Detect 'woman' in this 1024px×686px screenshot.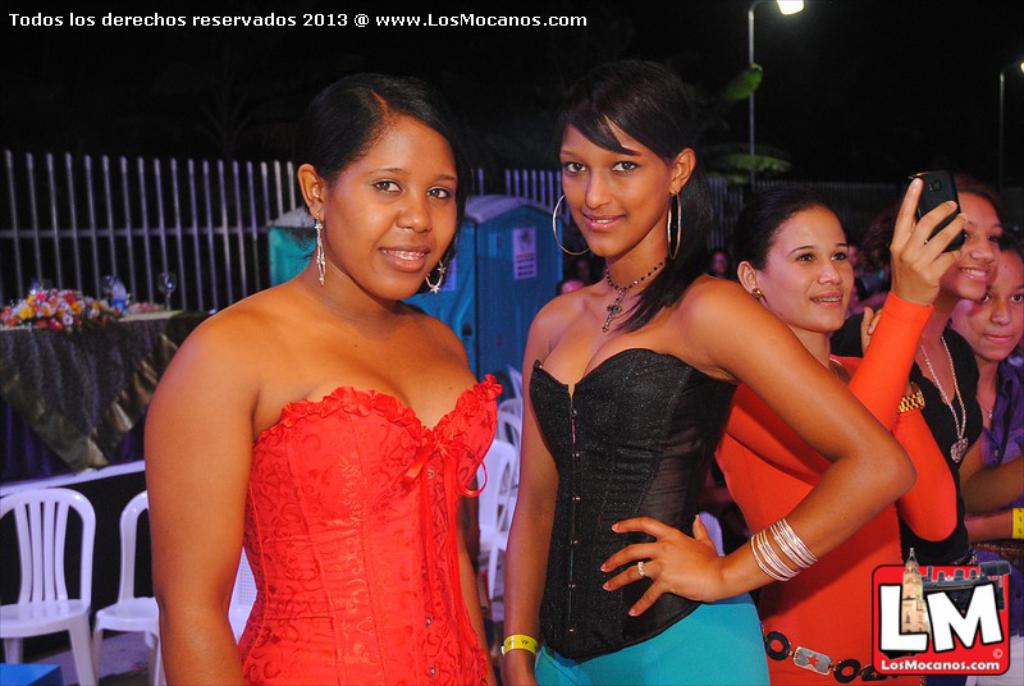
Detection: crop(127, 102, 522, 681).
